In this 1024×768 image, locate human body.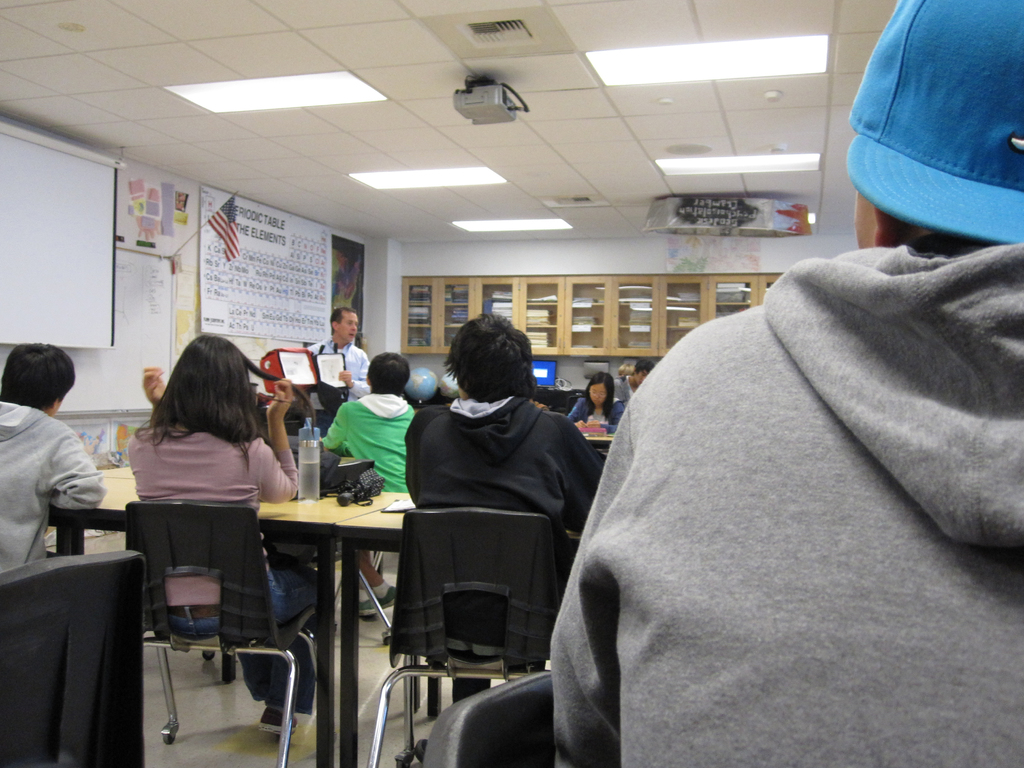
Bounding box: {"x1": 550, "y1": 0, "x2": 1023, "y2": 767}.
